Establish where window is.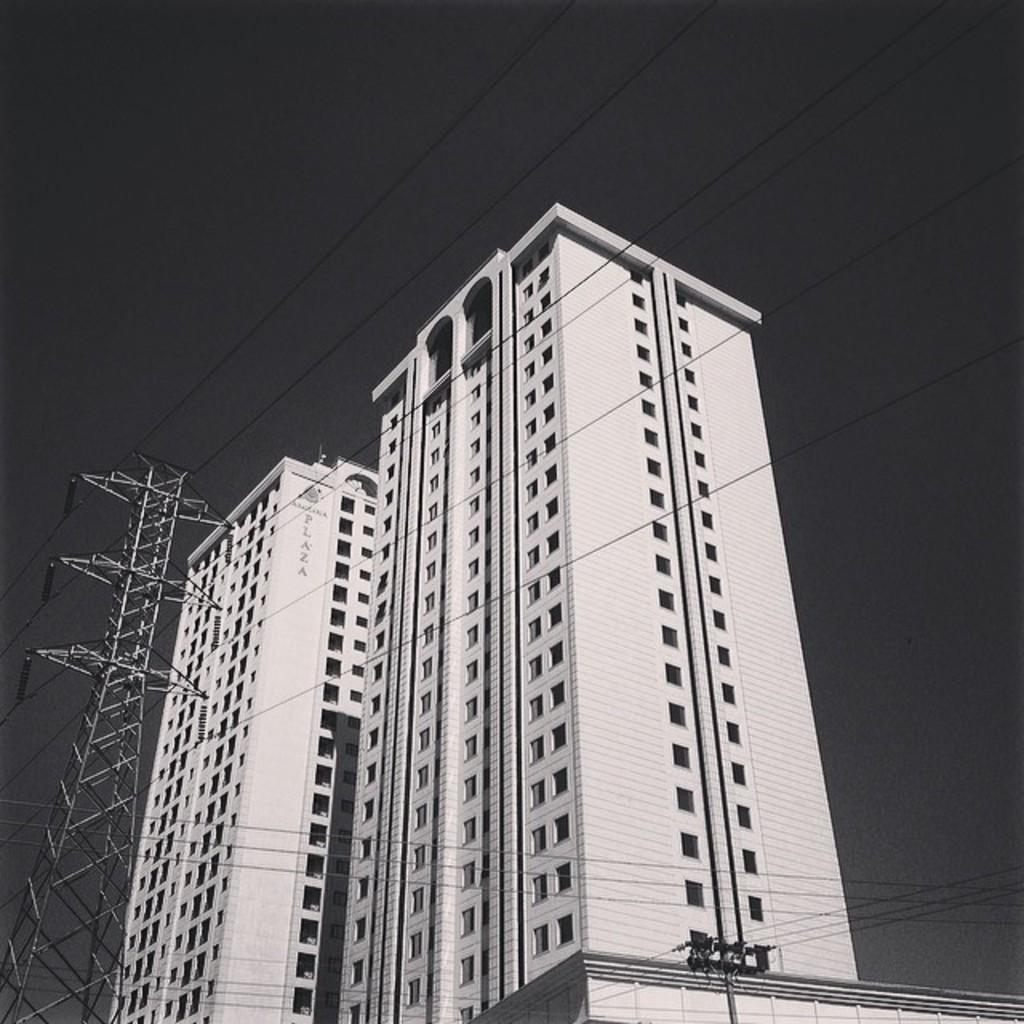
Established at (left=427, top=470, right=438, bottom=491).
